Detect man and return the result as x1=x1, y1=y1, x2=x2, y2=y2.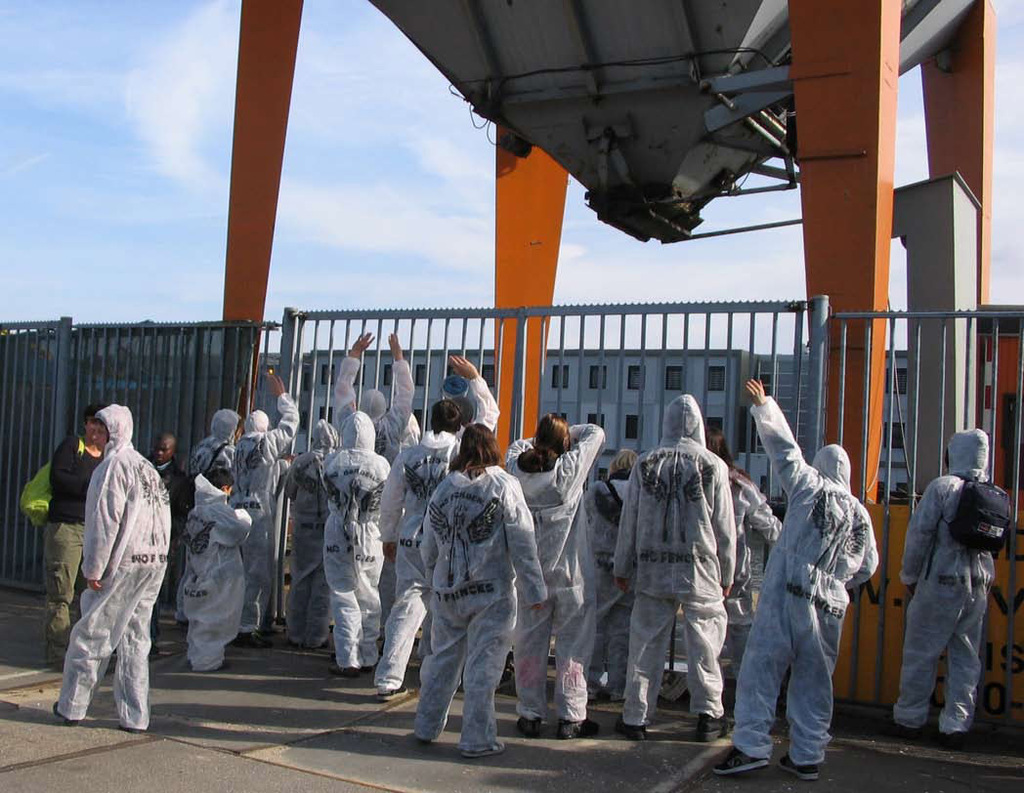
x1=57, y1=397, x2=166, y2=744.
